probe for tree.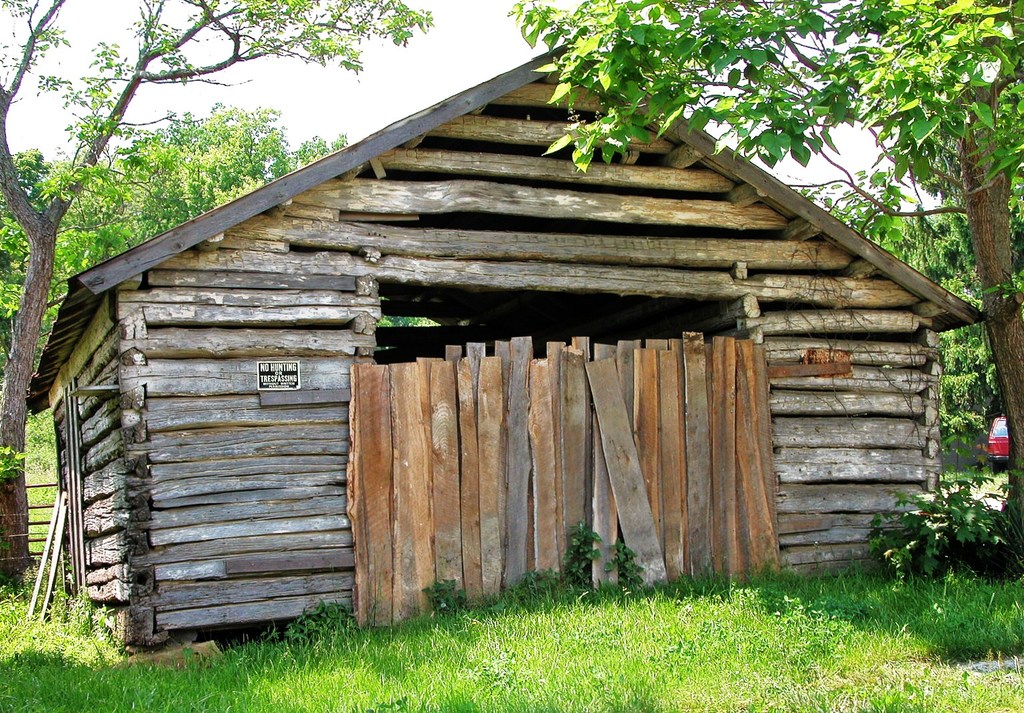
Probe result: <box>501,0,1023,555</box>.
